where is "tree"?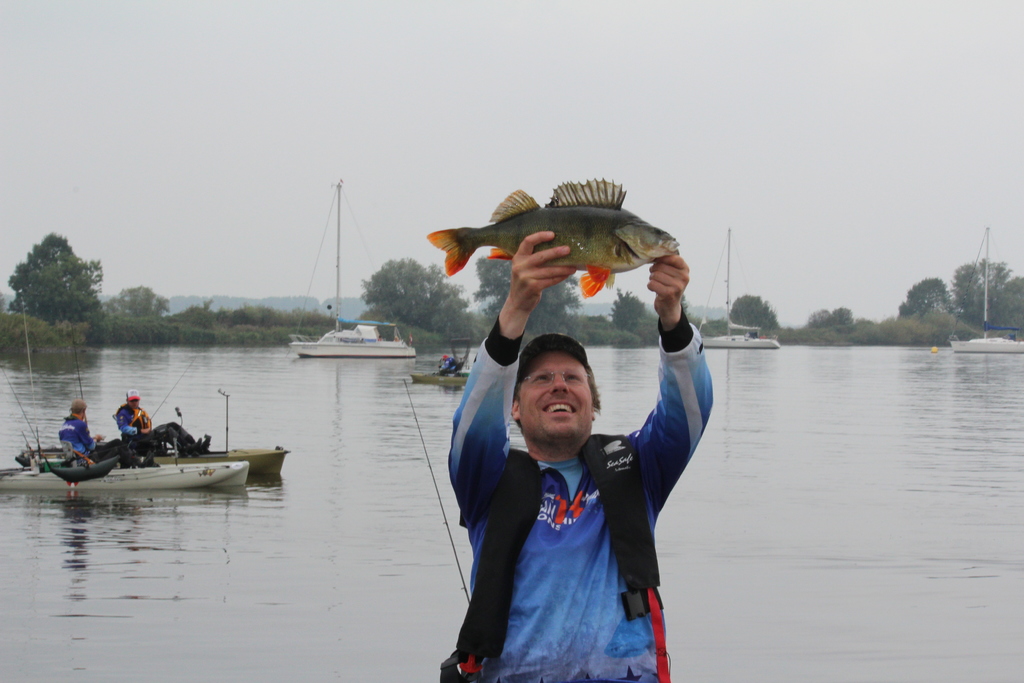
<region>676, 292, 690, 313</region>.
